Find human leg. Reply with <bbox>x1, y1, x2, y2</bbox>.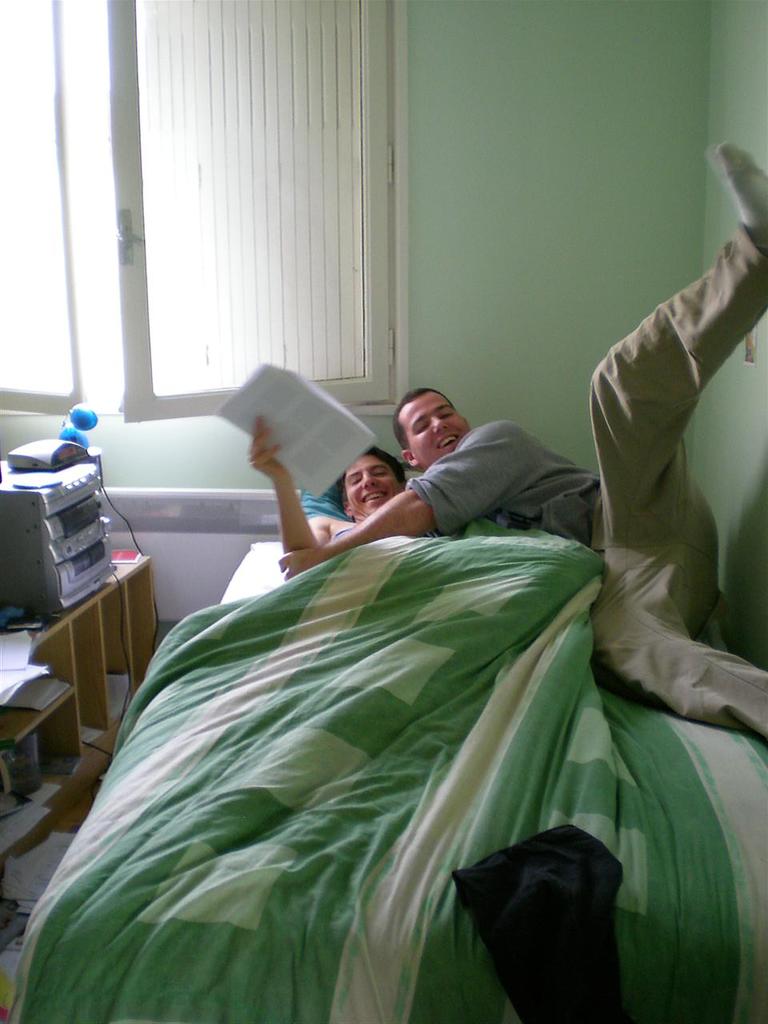
<bbox>574, 548, 767, 728</bbox>.
